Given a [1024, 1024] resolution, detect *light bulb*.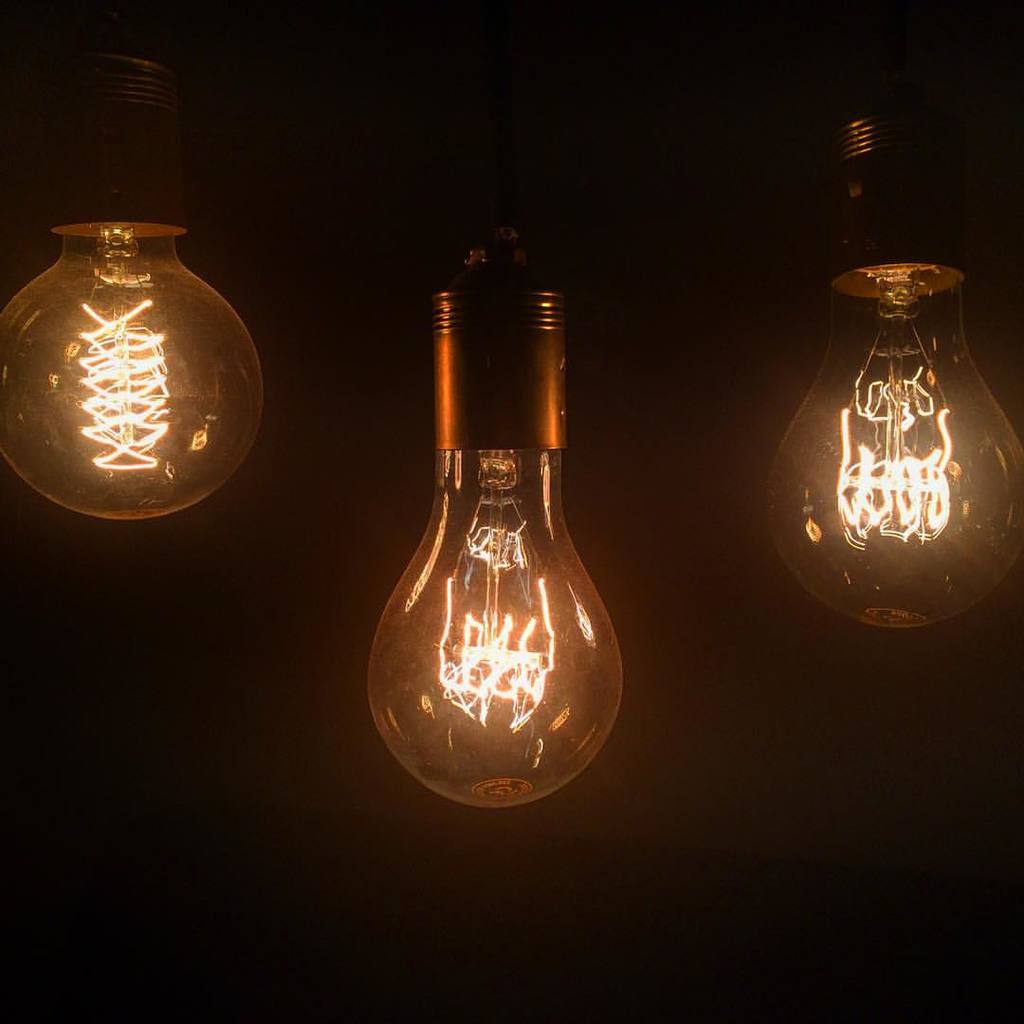
0 43 263 522.
